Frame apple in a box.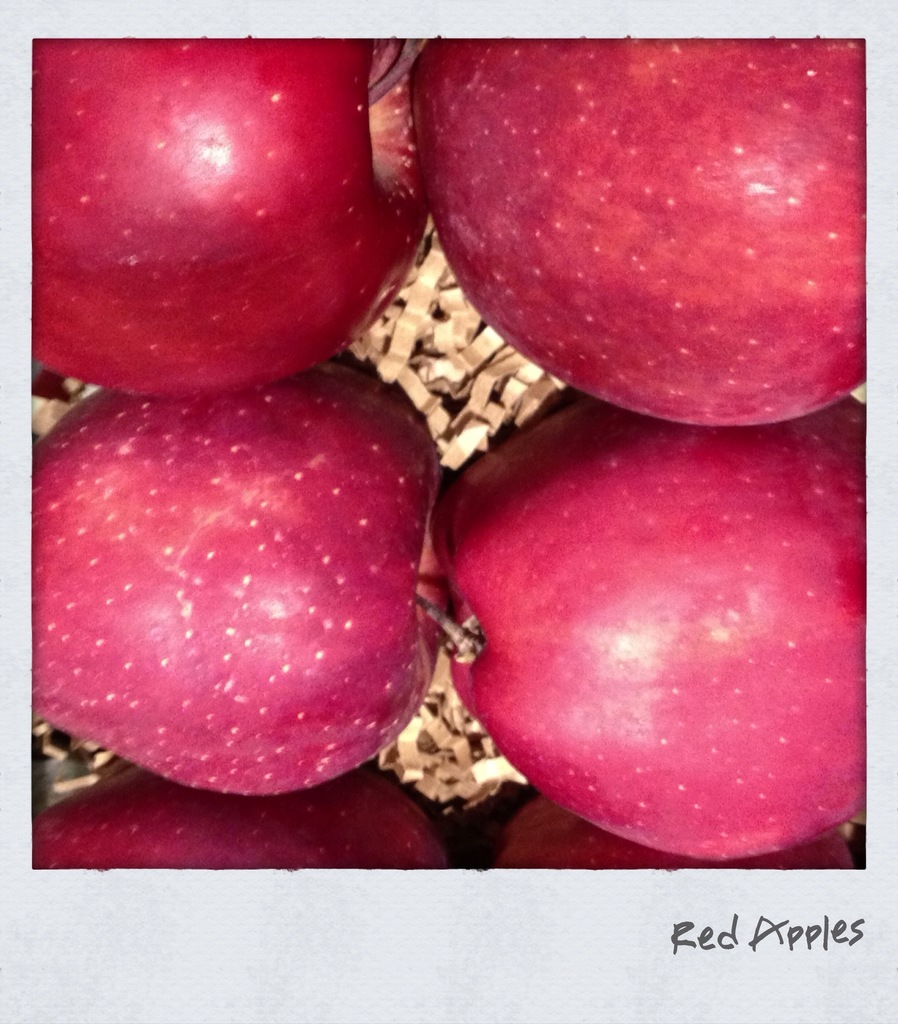
{"x1": 35, "y1": 32, "x2": 431, "y2": 396}.
